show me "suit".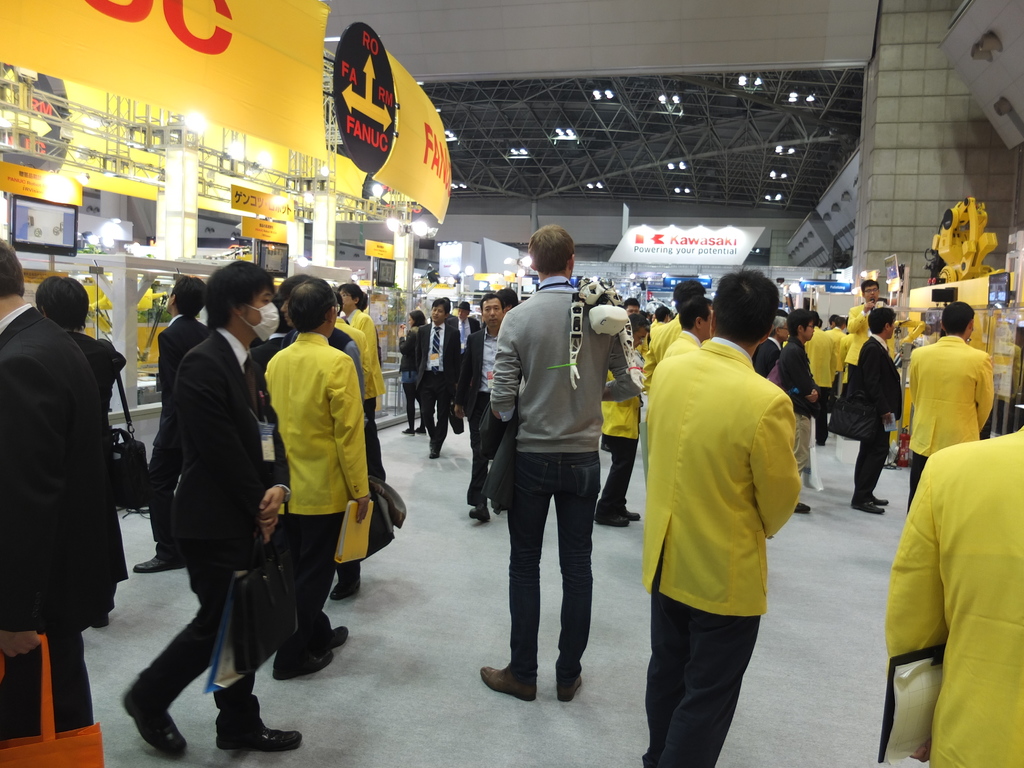
"suit" is here: box(415, 321, 464, 444).
